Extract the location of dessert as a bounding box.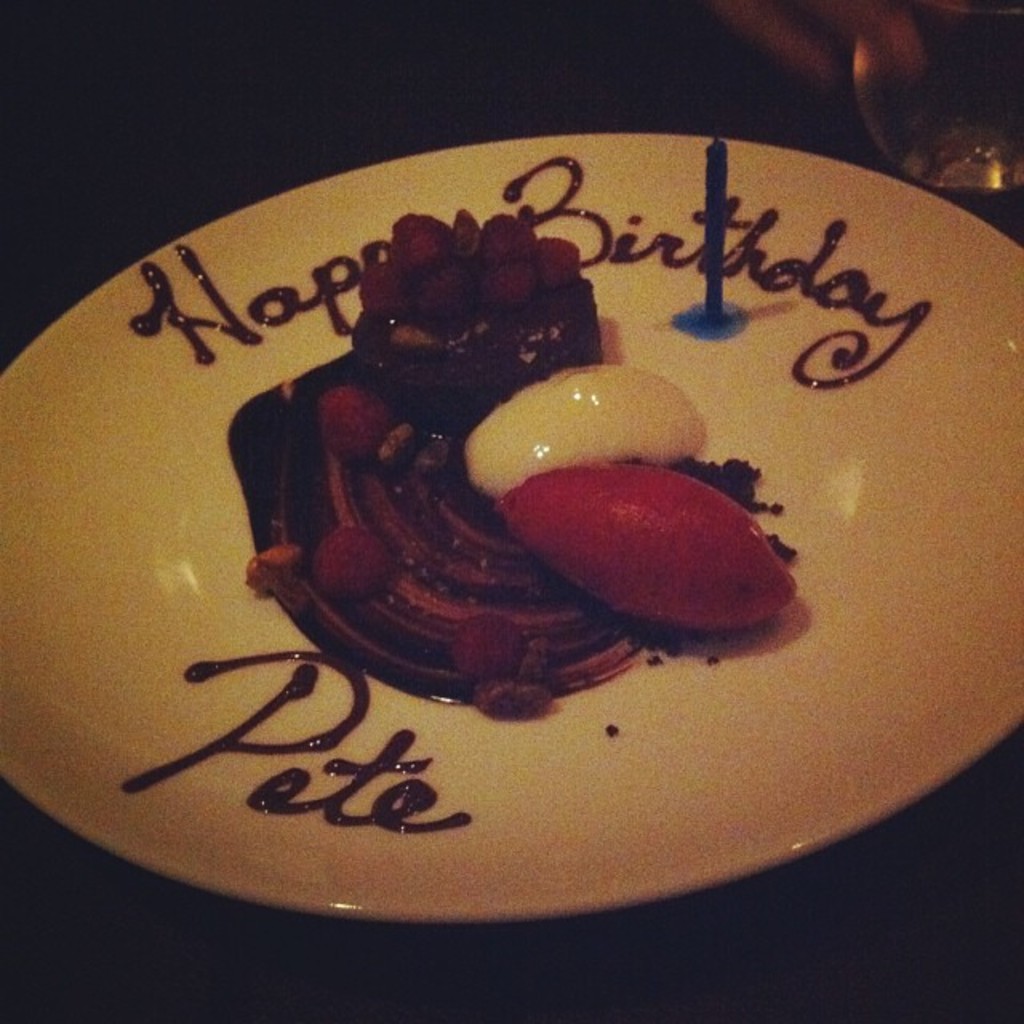
bbox=(226, 214, 816, 714).
